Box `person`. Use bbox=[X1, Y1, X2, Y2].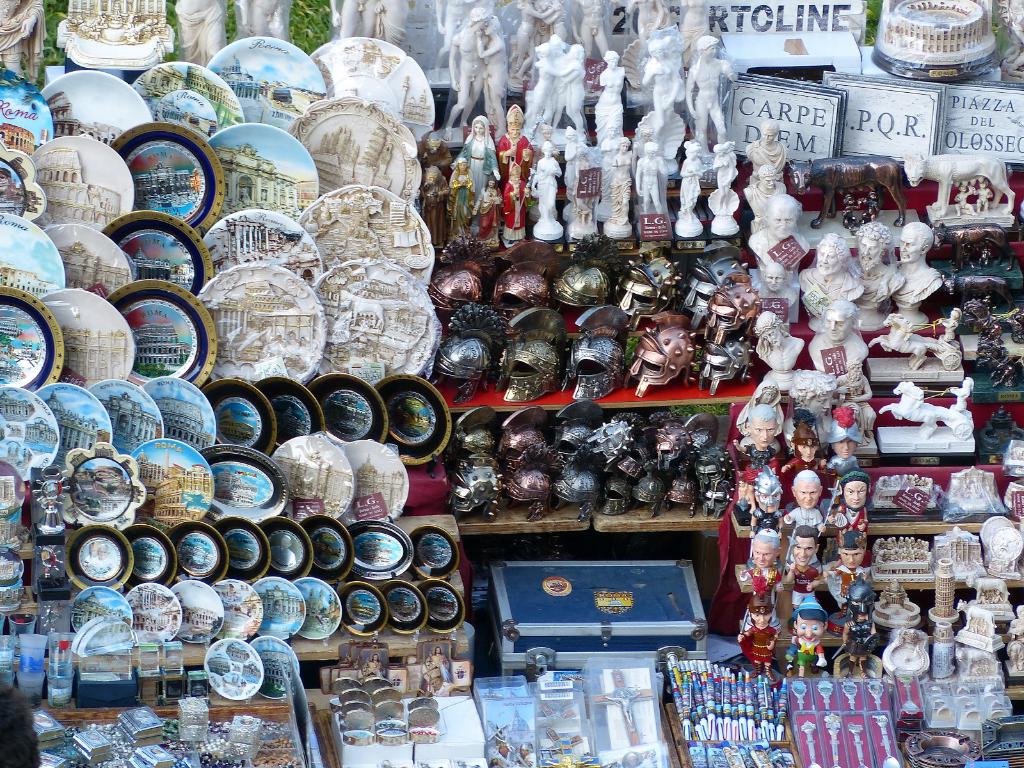
bbox=[975, 183, 993, 215].
